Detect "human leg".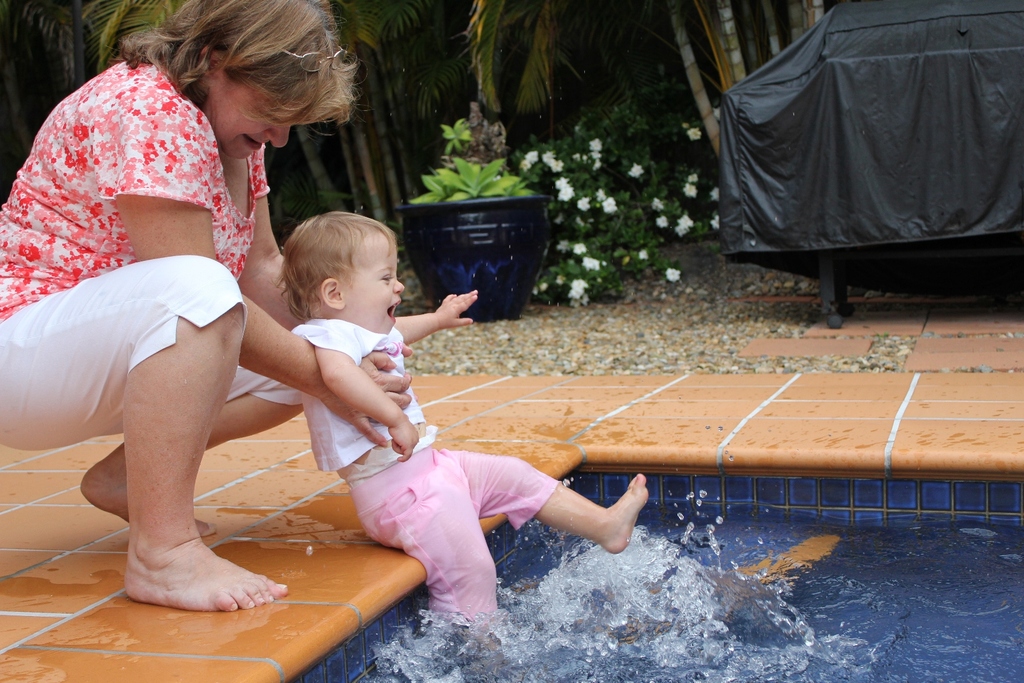
Detected at select_region(349, 461, 500, 639).
